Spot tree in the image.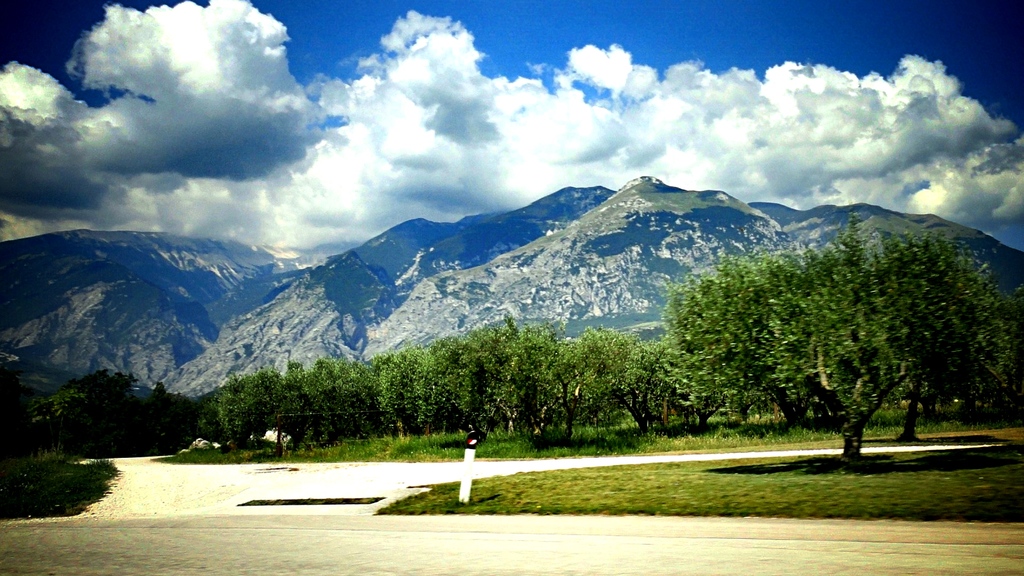
tree found at locate(644, 210, 1023, 466).
